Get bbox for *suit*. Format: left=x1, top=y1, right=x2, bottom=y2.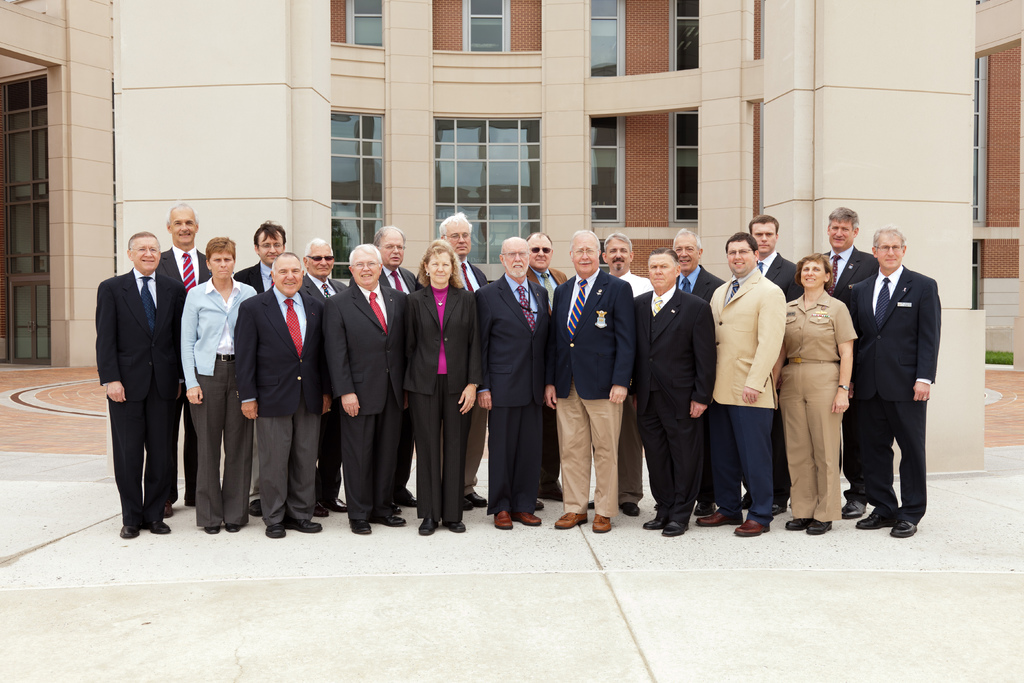
left=824, top=244, right=880, bottom=508.
